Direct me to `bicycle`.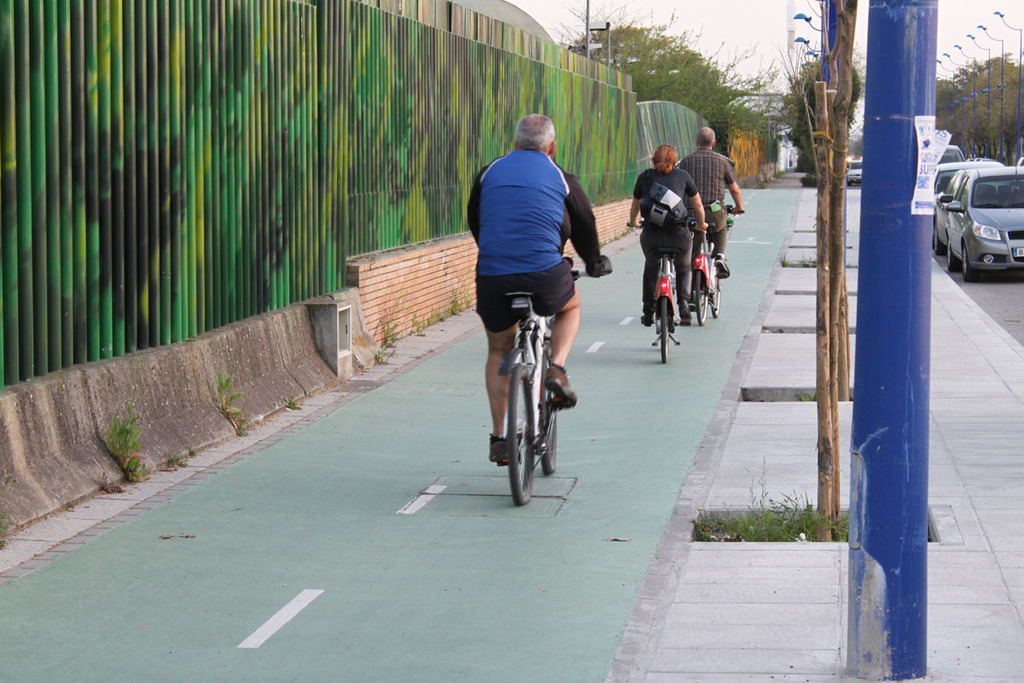
Direction: BBox(688, 205, 748, 325).
